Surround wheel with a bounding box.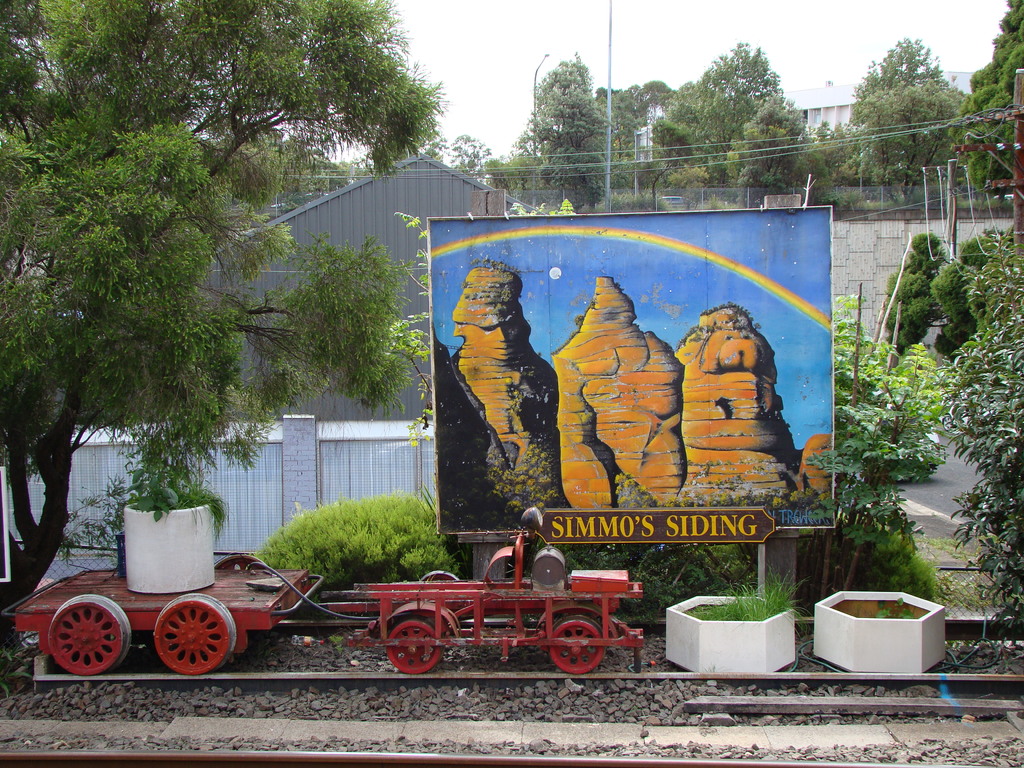
bbox(548, 614, 600, 675).
